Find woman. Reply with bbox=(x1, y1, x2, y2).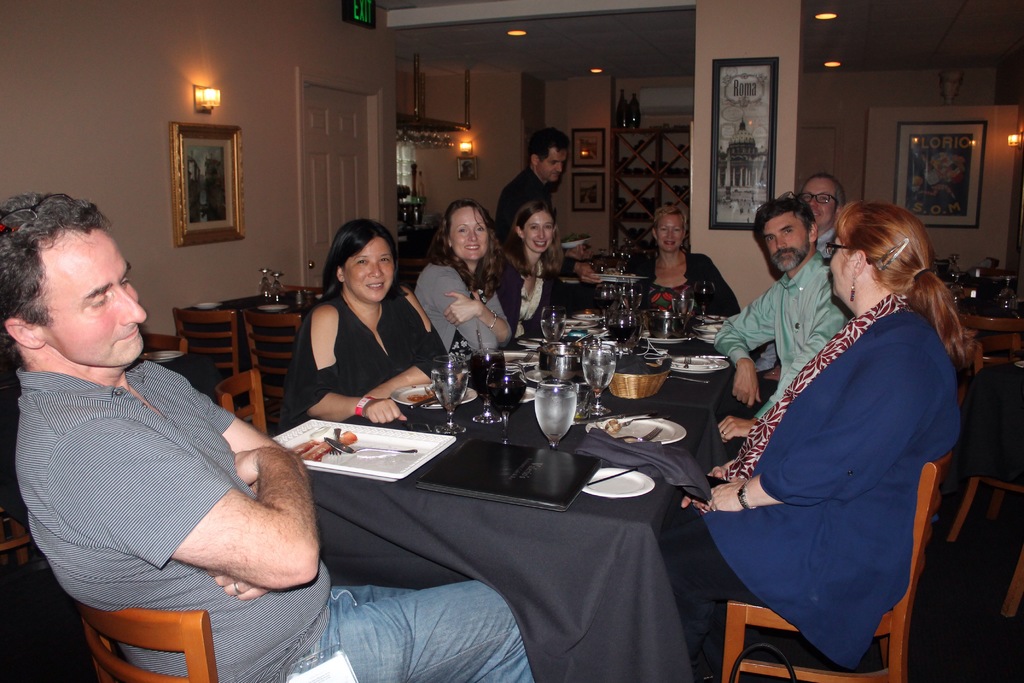
bbox=(616, 206, 744, 327).
